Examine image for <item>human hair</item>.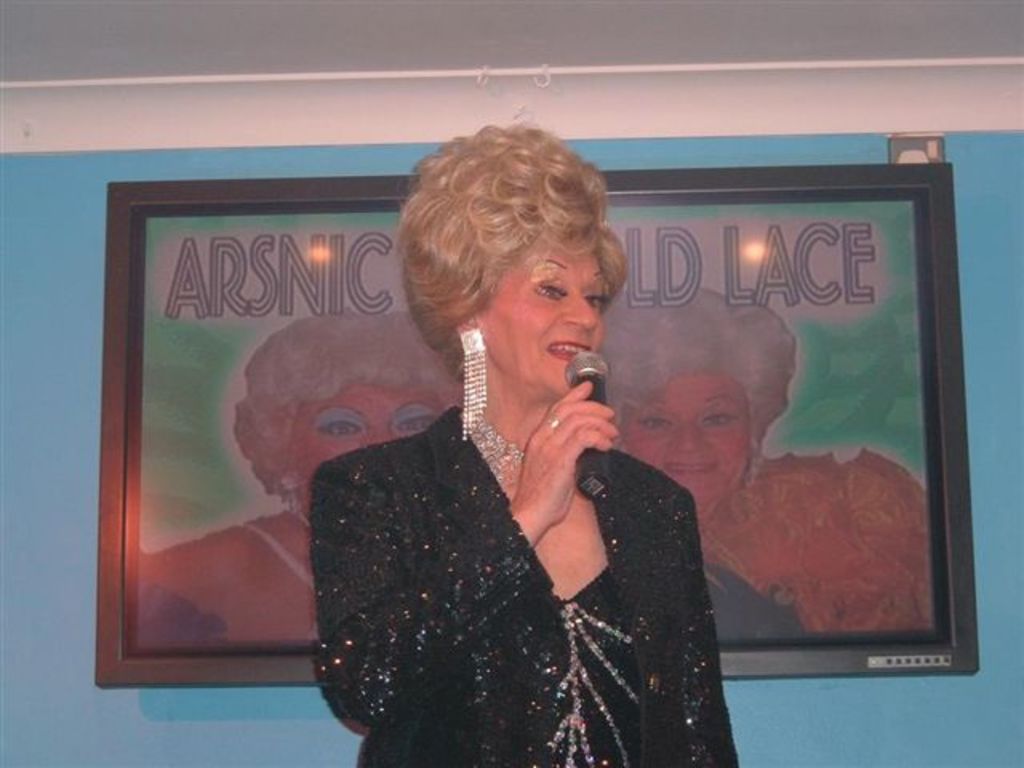
Examination result: <box>405,114,629,386</box>.
